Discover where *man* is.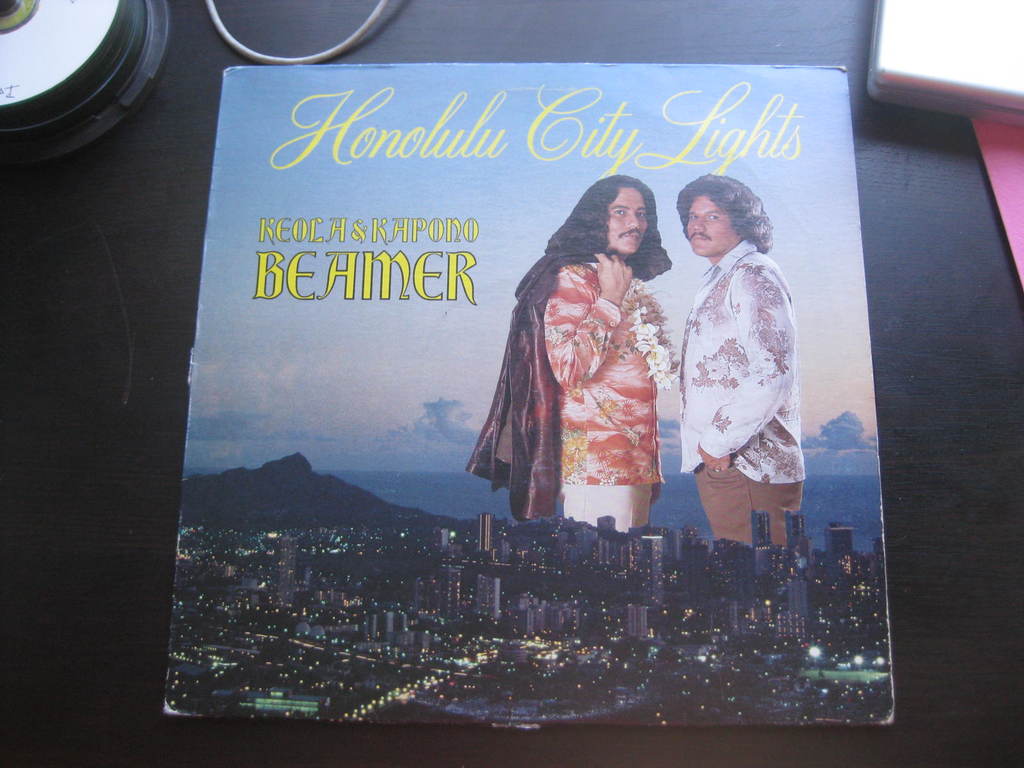
Discovered at 660/172/815/583.
